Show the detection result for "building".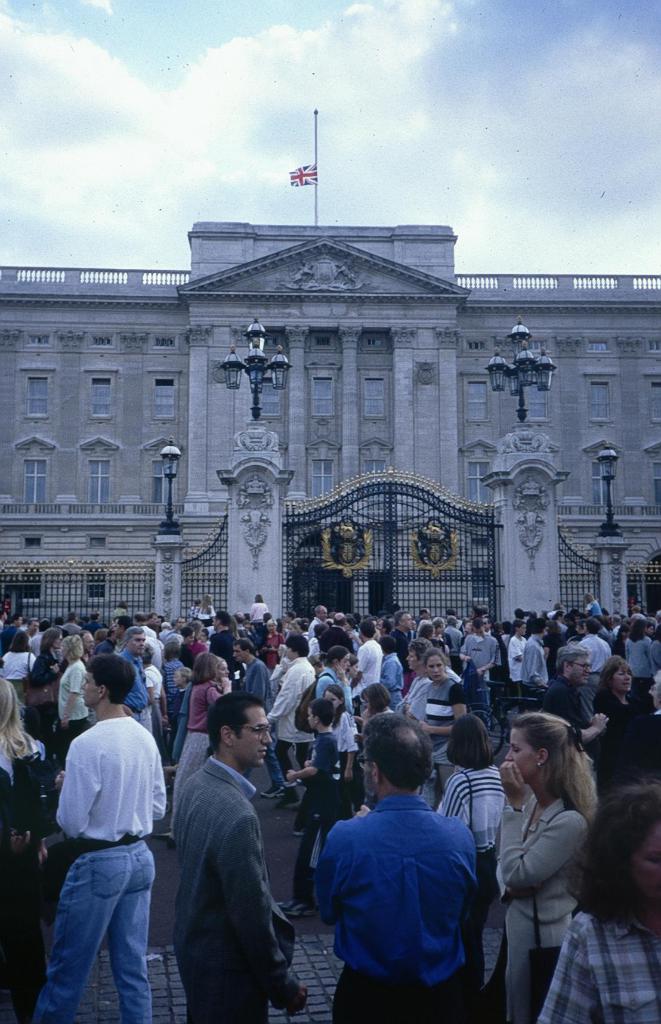
0, 221, 660, 621.
